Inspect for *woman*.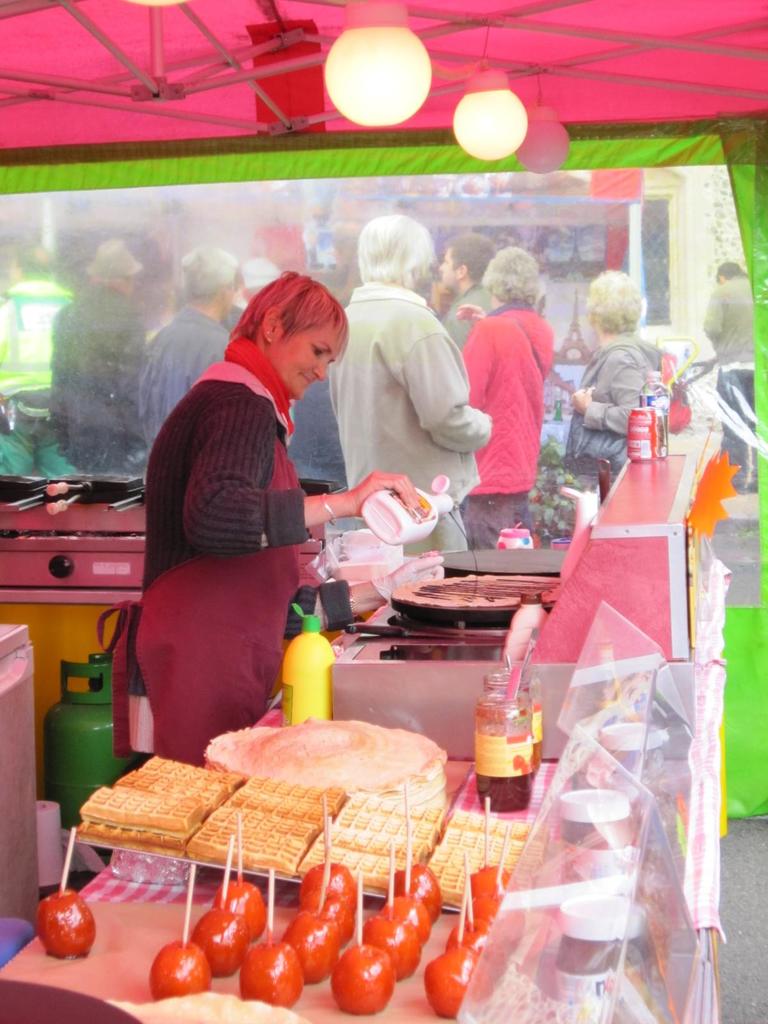
Inspection: box(453, 248, 554, 552).
